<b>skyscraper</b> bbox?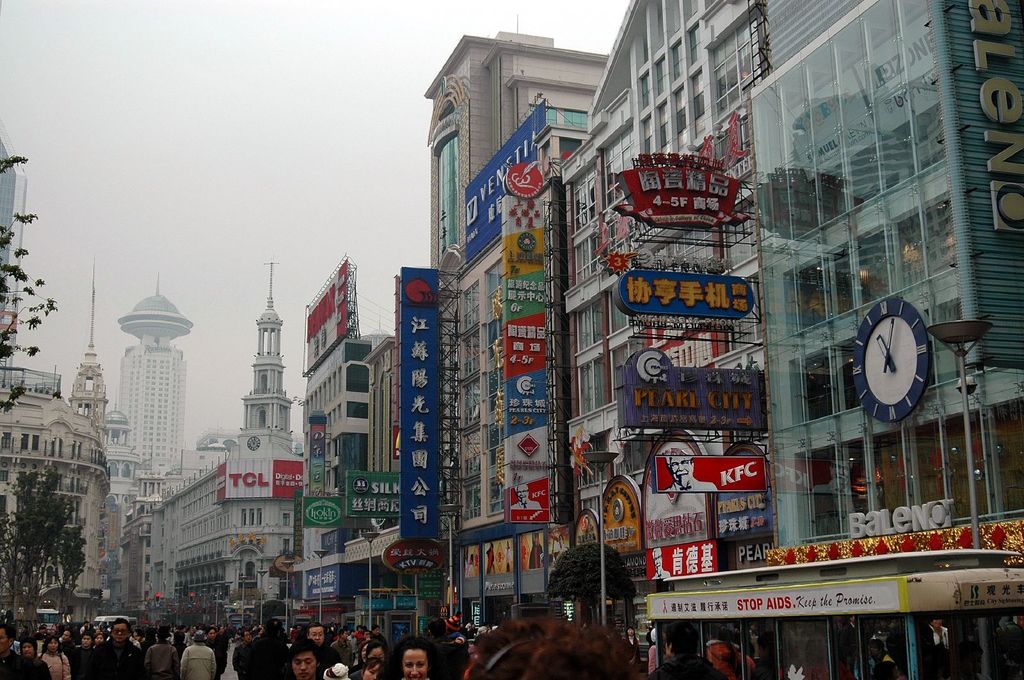
left=115, top=291, right=195, bottom=463
